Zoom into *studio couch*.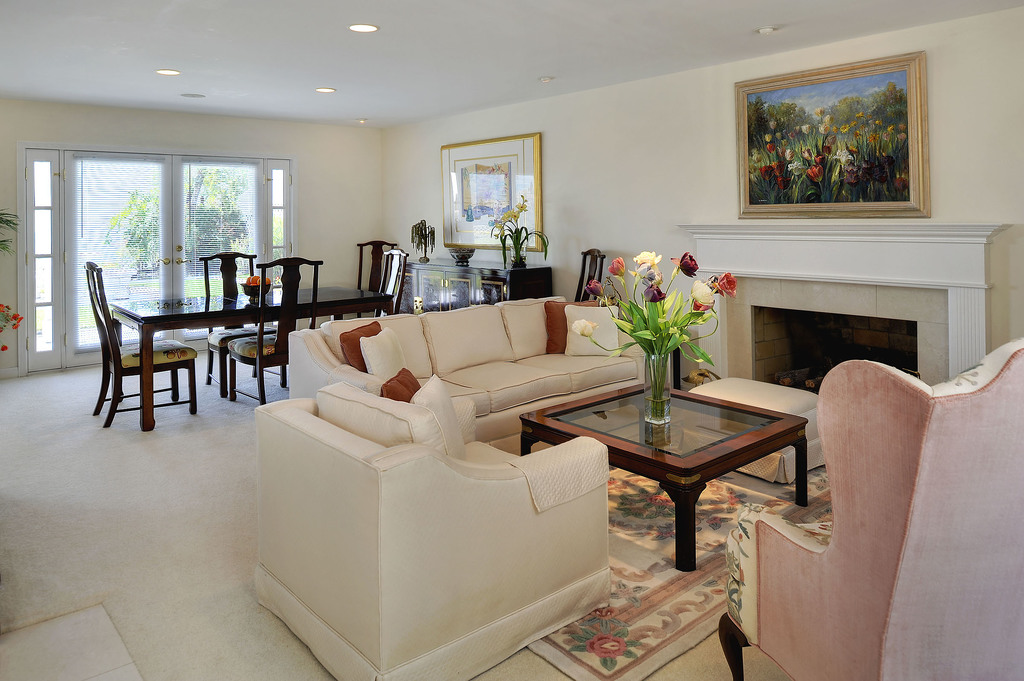
Zoom target: (left=716, top=332, right=1023, bottom=680).
